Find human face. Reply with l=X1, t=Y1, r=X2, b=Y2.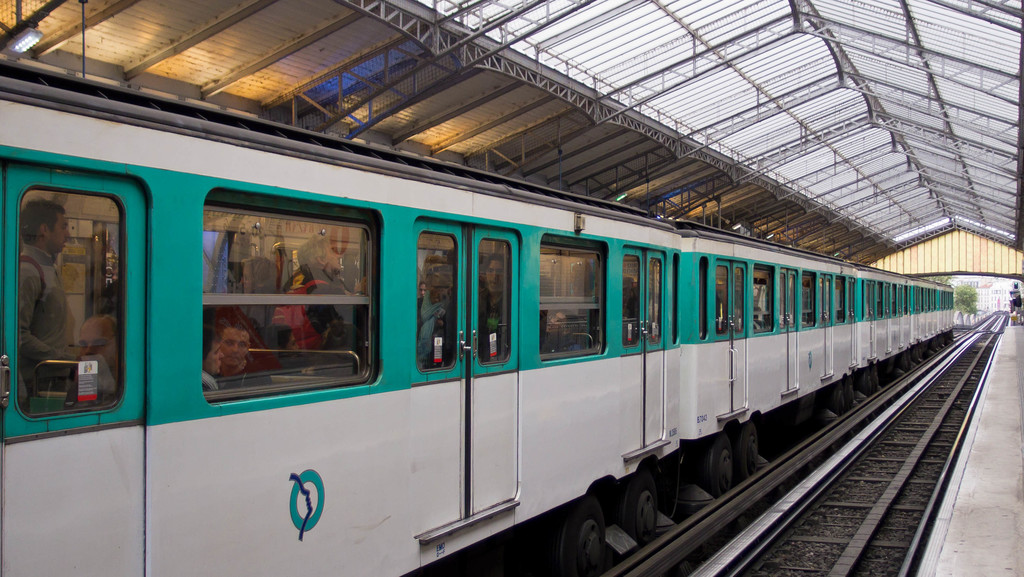
l=48, t=215, r=63, b=248.
